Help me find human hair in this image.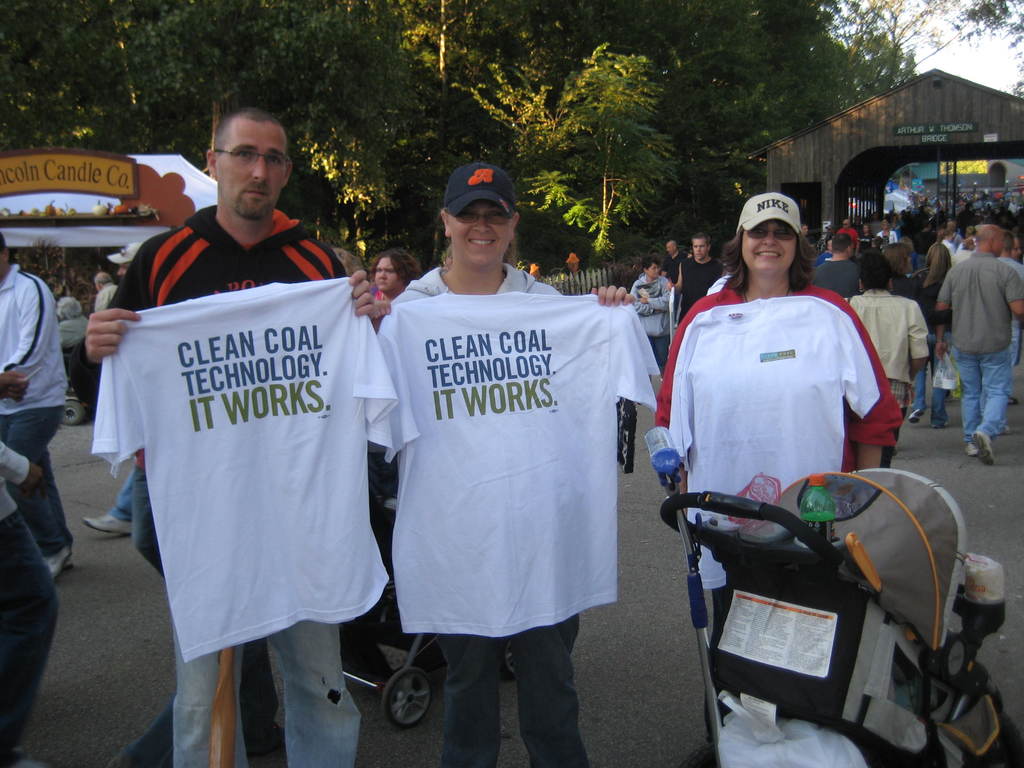
Found it: box=[55, 296, 82, 321].
